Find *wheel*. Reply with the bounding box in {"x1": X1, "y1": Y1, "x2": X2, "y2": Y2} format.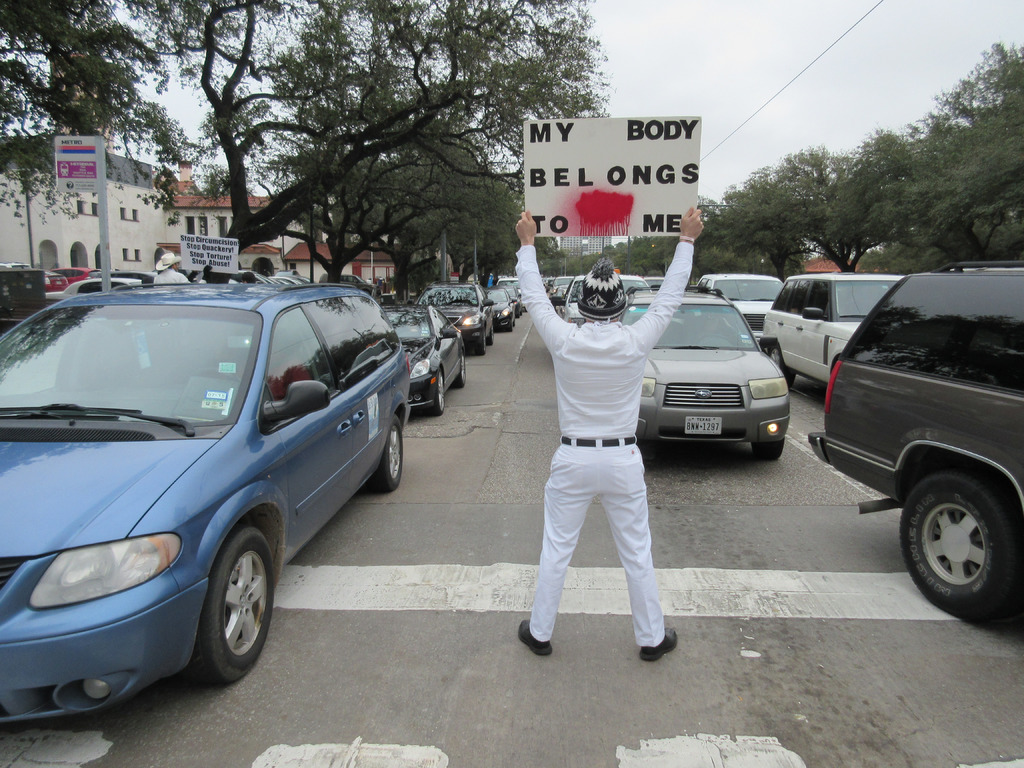
{"x1": 362, "y1": 415, "x2": 403, "y2": 492}.
